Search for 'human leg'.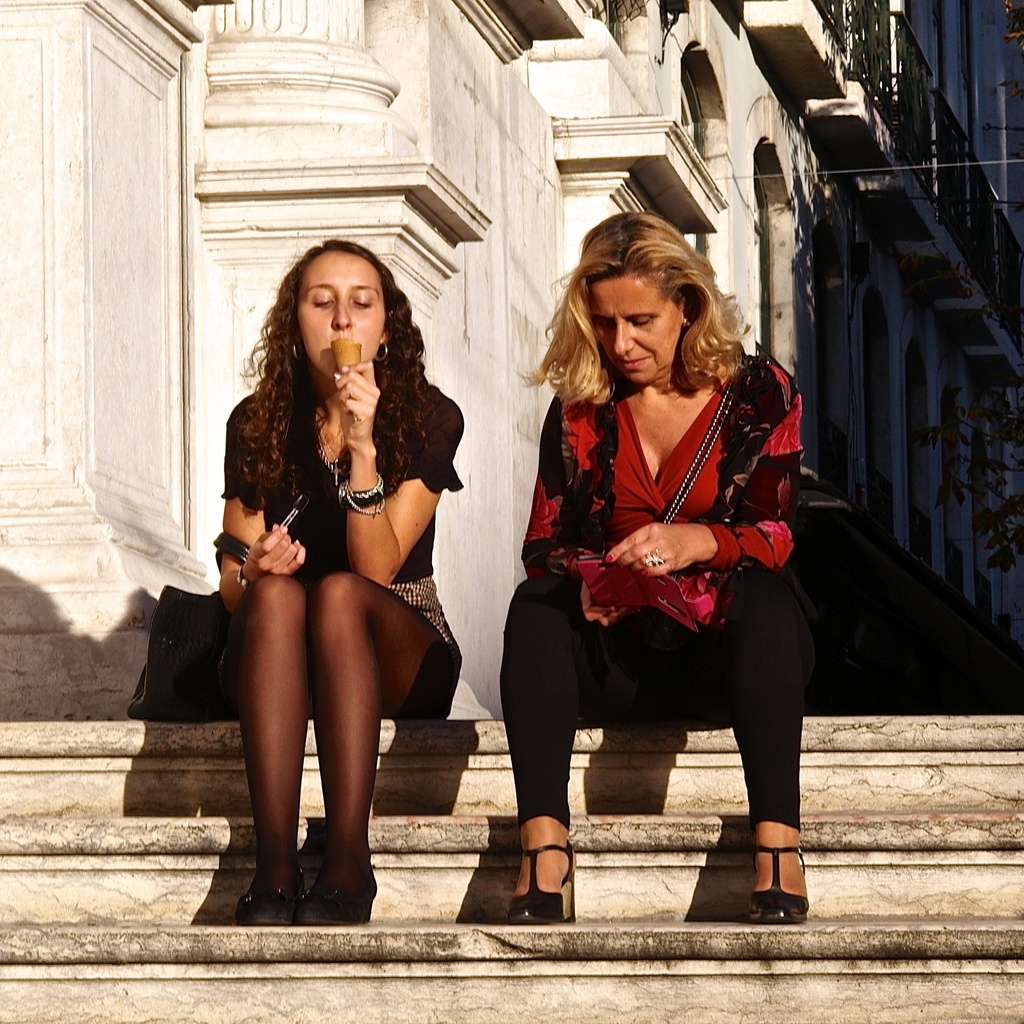
Found at <box>219,574,310,926</box>.
